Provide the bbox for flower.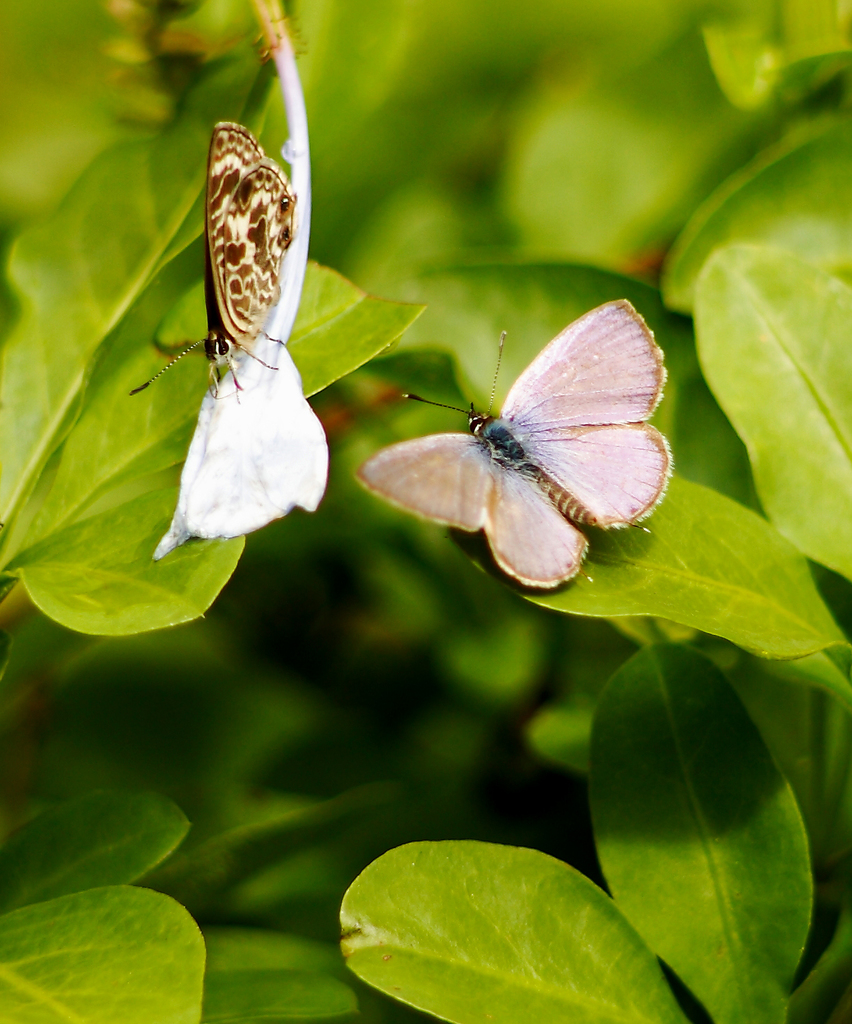
{"x1": 148, "y1": 50, "x2": 324, "y2": 562}.
